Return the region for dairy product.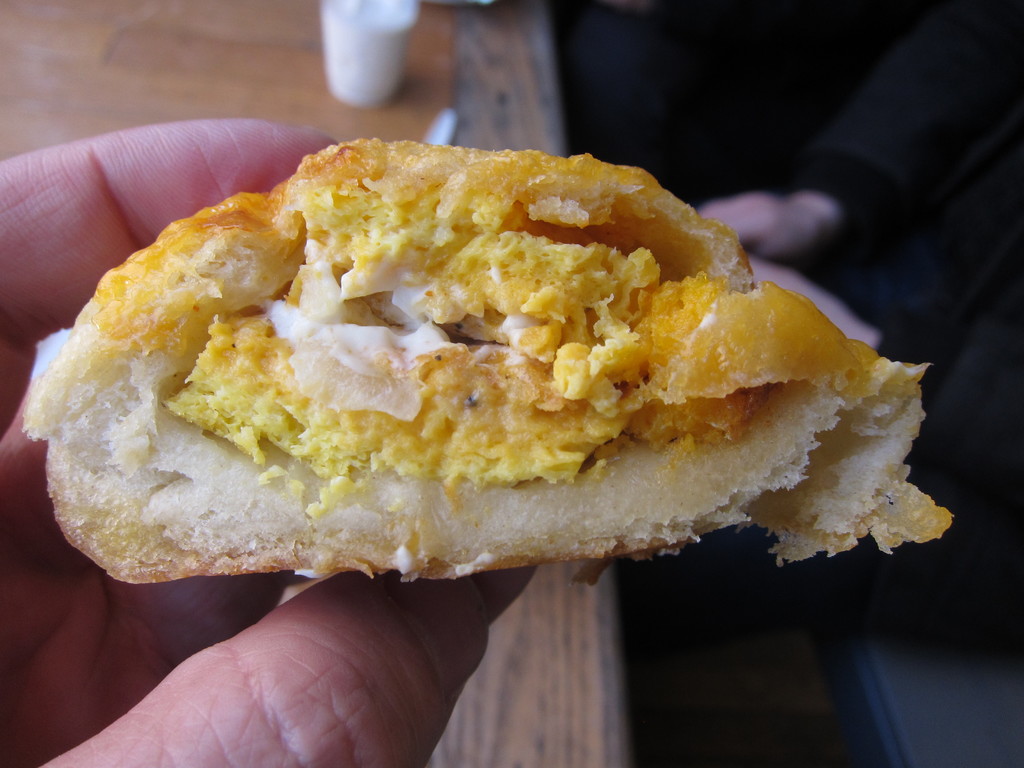
Rect(265, 252, 450, 376).
